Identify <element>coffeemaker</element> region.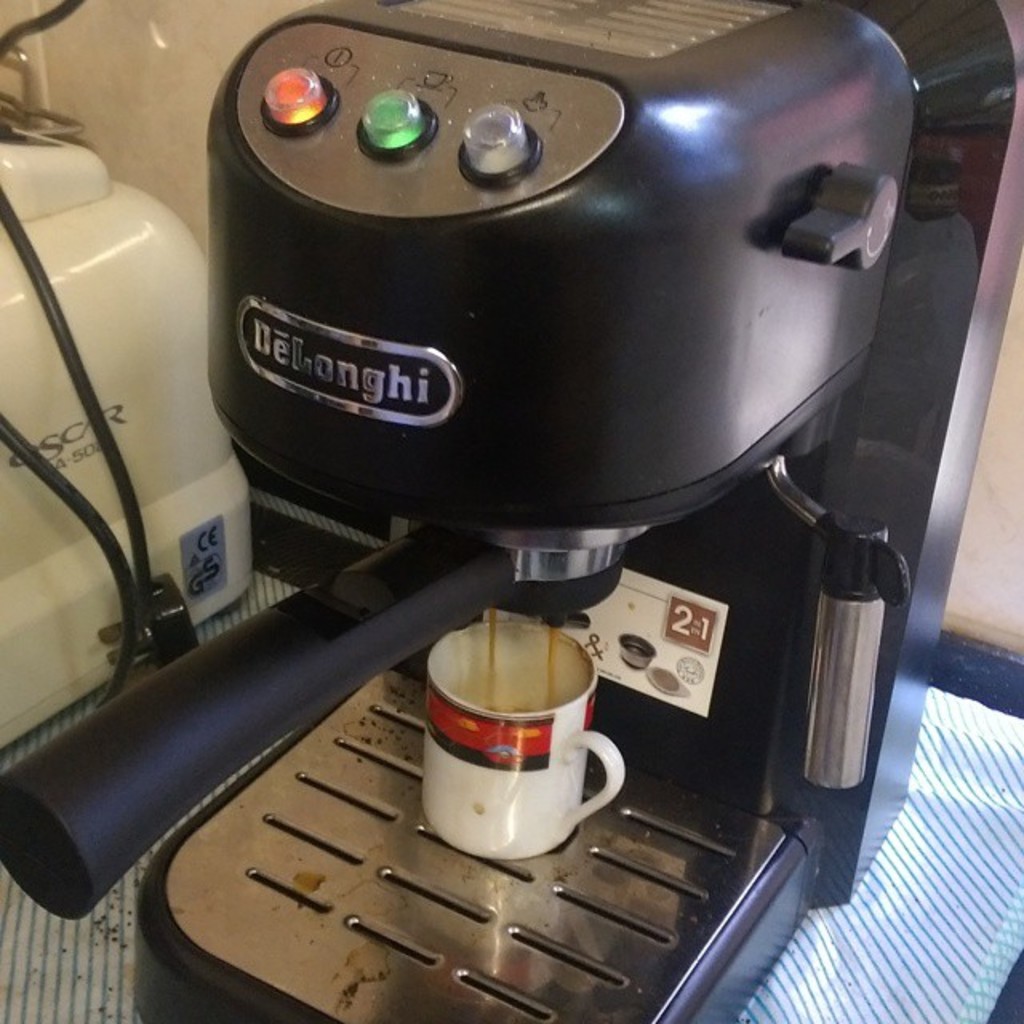
Region: (0,0,1022,1022).
